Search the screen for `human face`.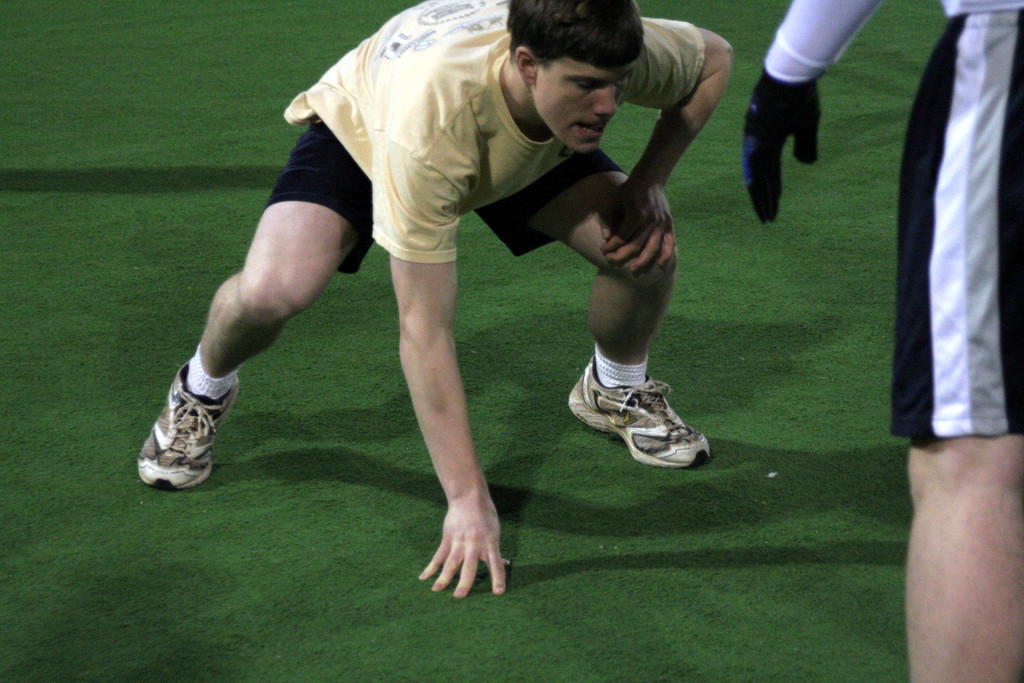
Found at 541 66 636 151.
